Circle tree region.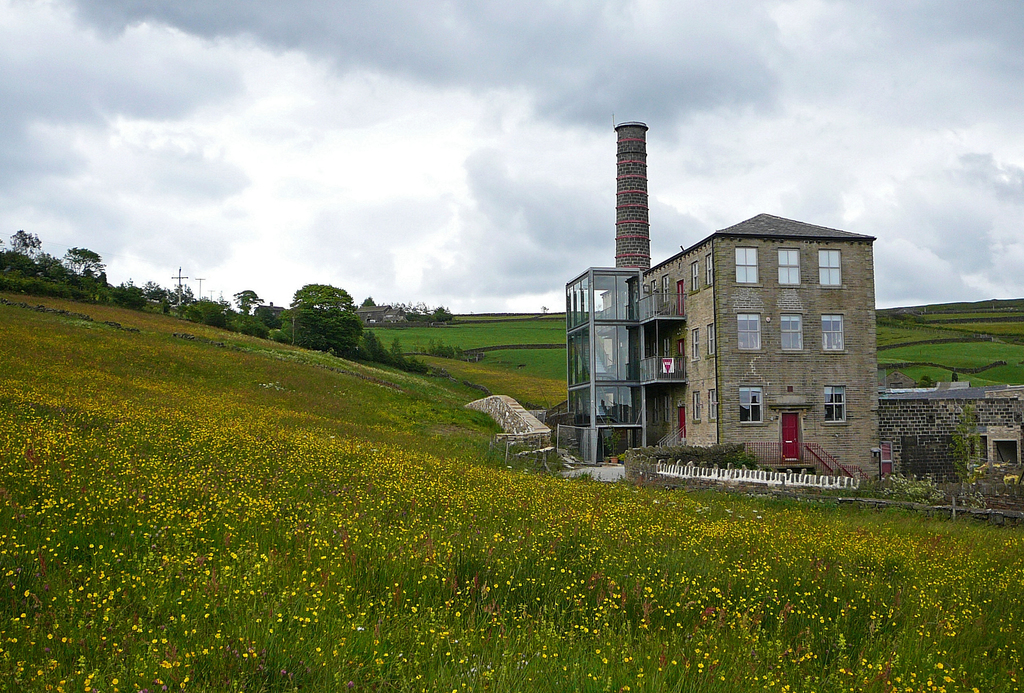
Region: <bbox>96, 273, 108, 288</bbox>.
